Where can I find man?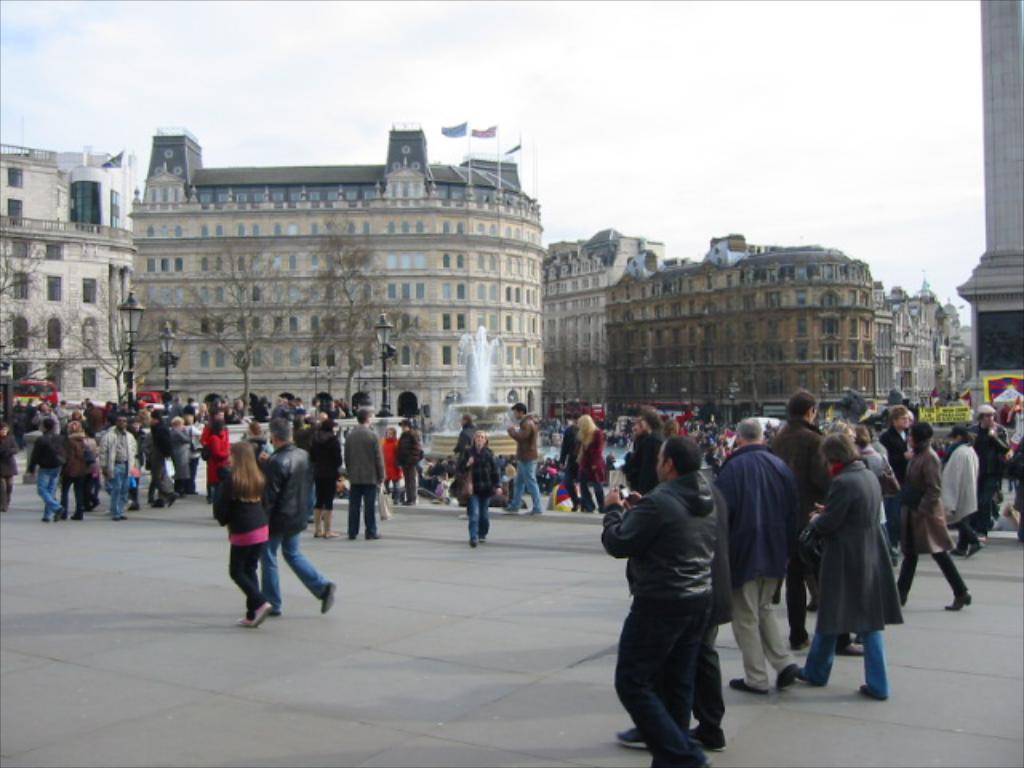
You can find it at left=24, top=416, right=66, bottom=525.
